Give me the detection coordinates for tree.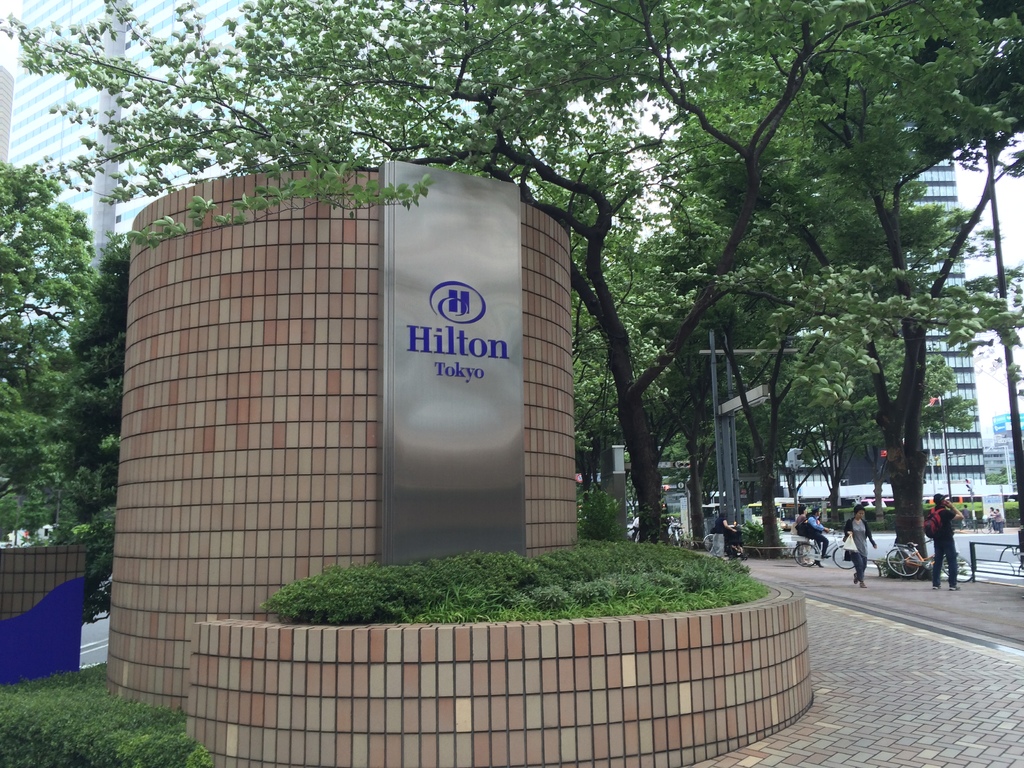
select_region(499, 161, 732, 509).
